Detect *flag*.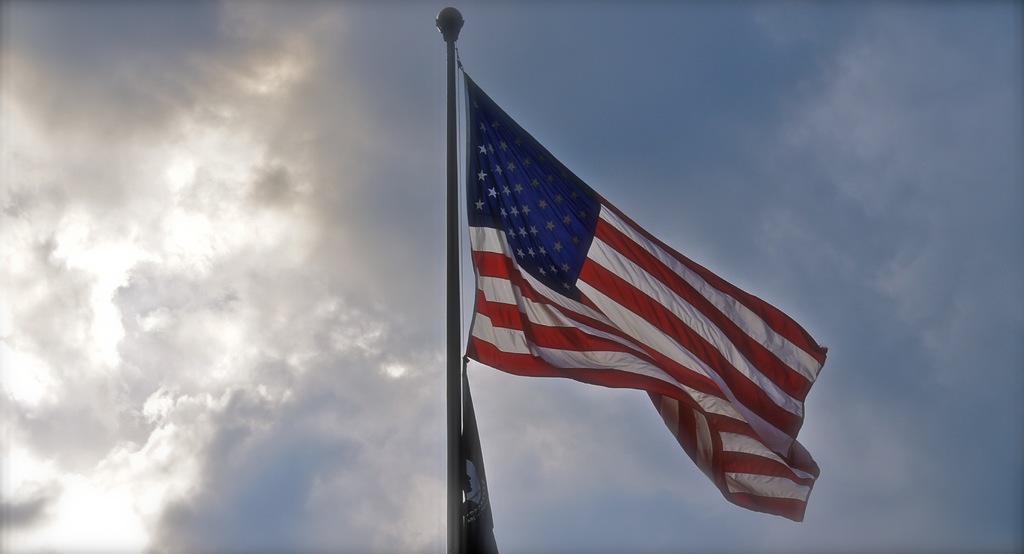
Detected at <region>463, 75, 831, 523</region>.
